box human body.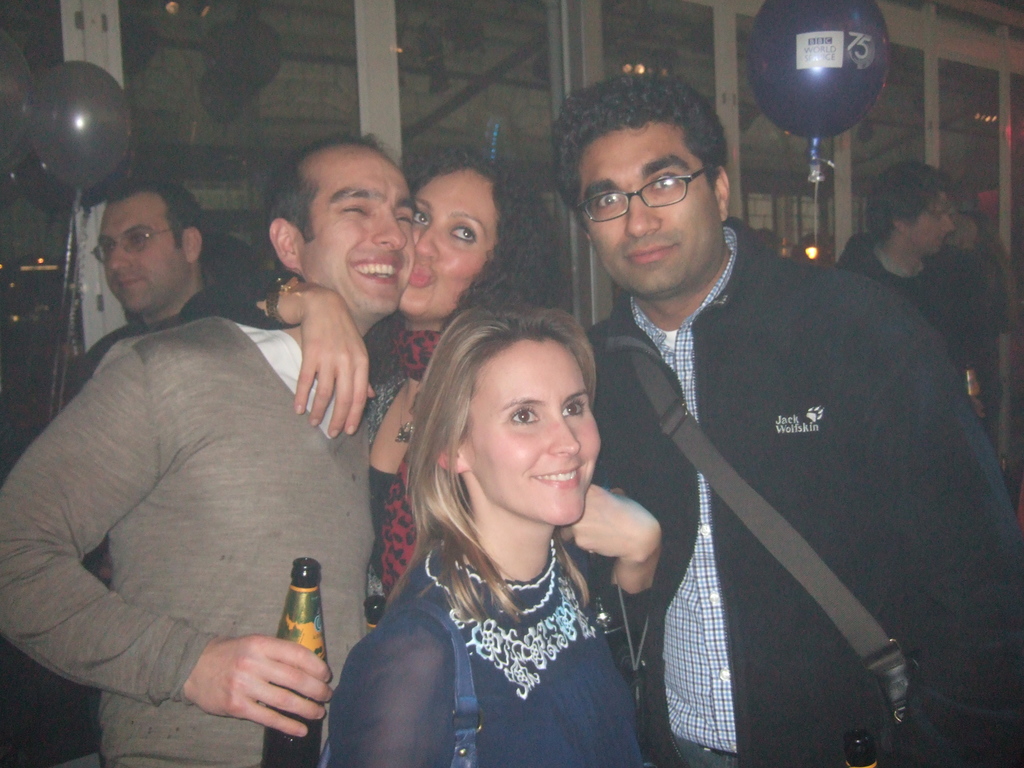
[left=177, top=266, right=446, bottom=617].
